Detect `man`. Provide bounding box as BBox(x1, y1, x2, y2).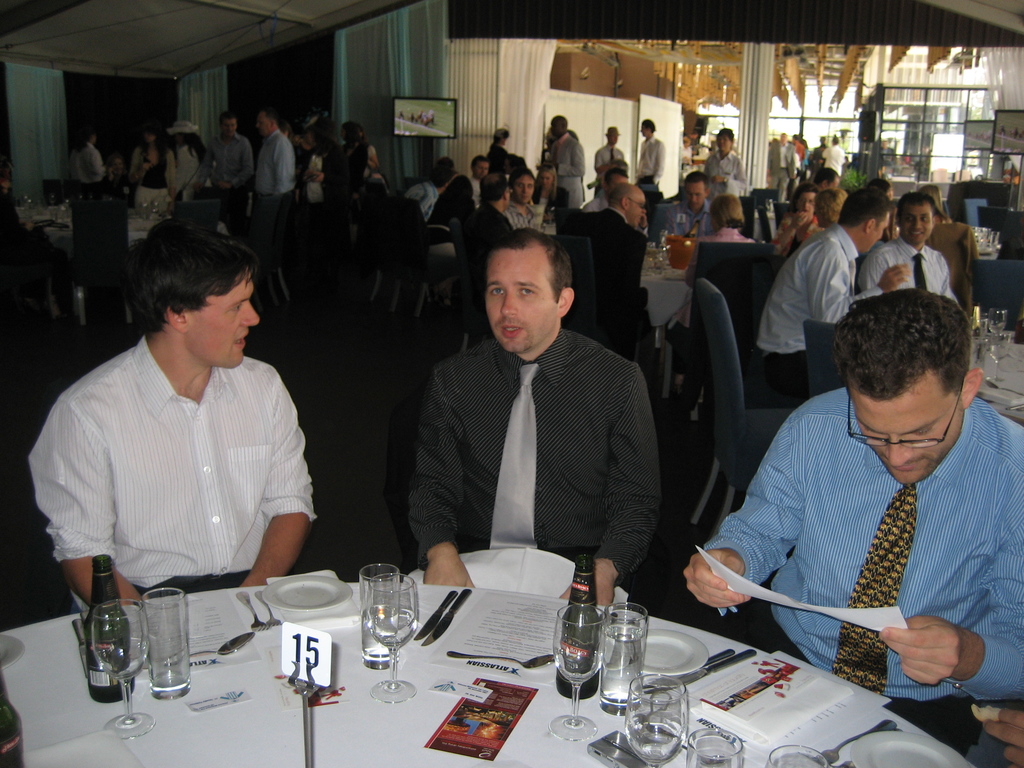
BBox(445, 177, 510, 260).
